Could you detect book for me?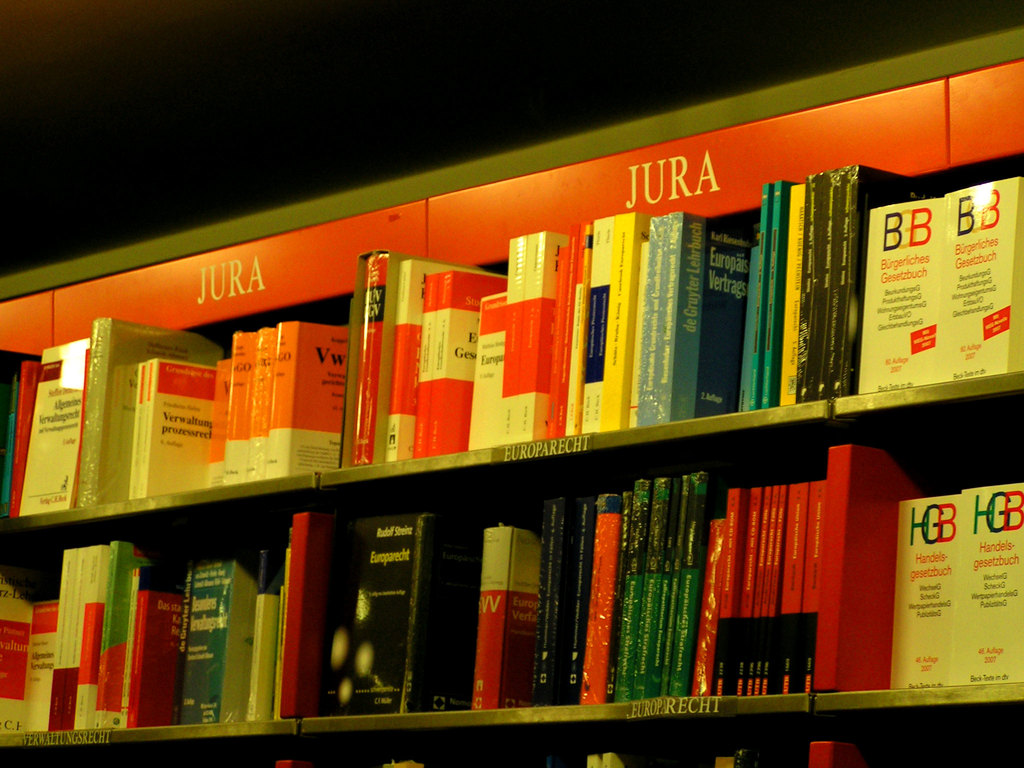
Detection result: bbox=[805, 738, 874, 767].
